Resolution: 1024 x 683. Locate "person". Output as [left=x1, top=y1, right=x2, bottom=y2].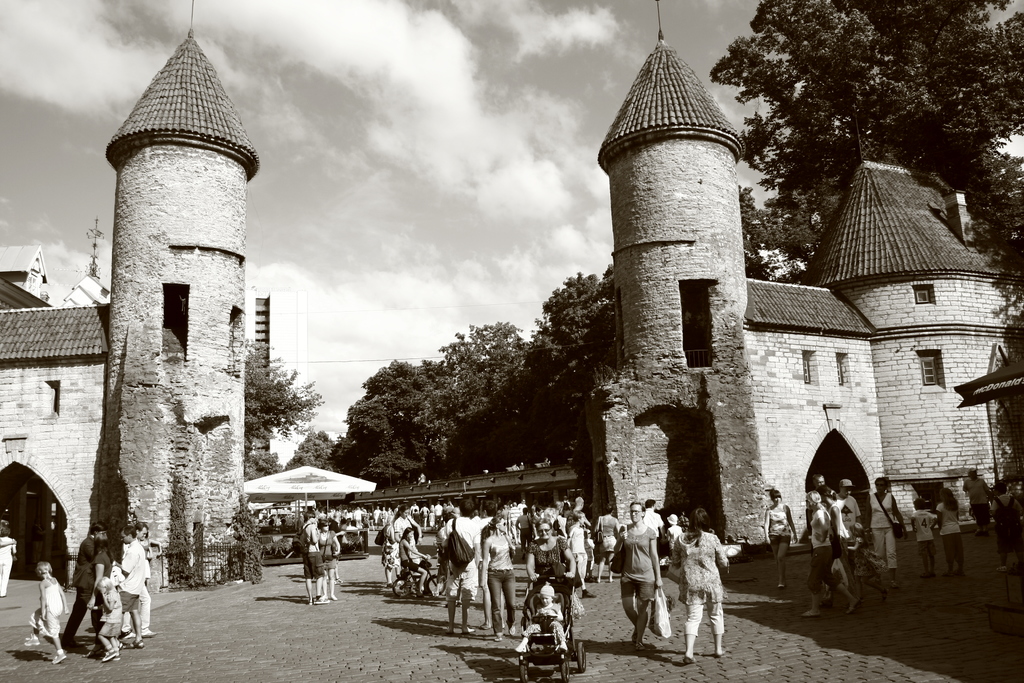
[left=827, top=488, right=862, bottom=603].
